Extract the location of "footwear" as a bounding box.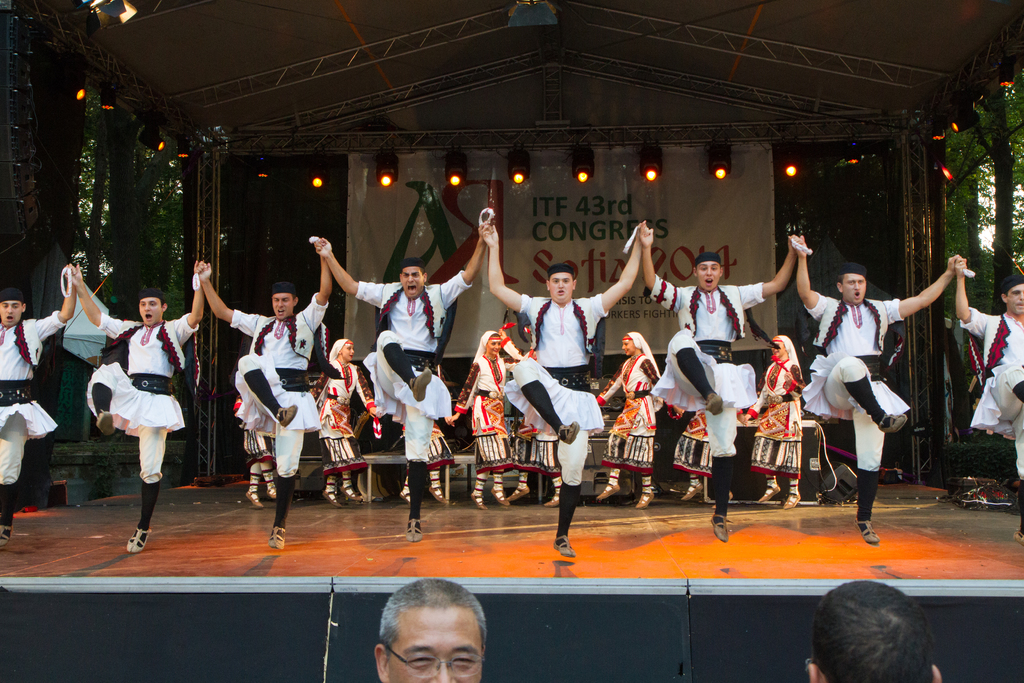
245, 497, 263, 514.
